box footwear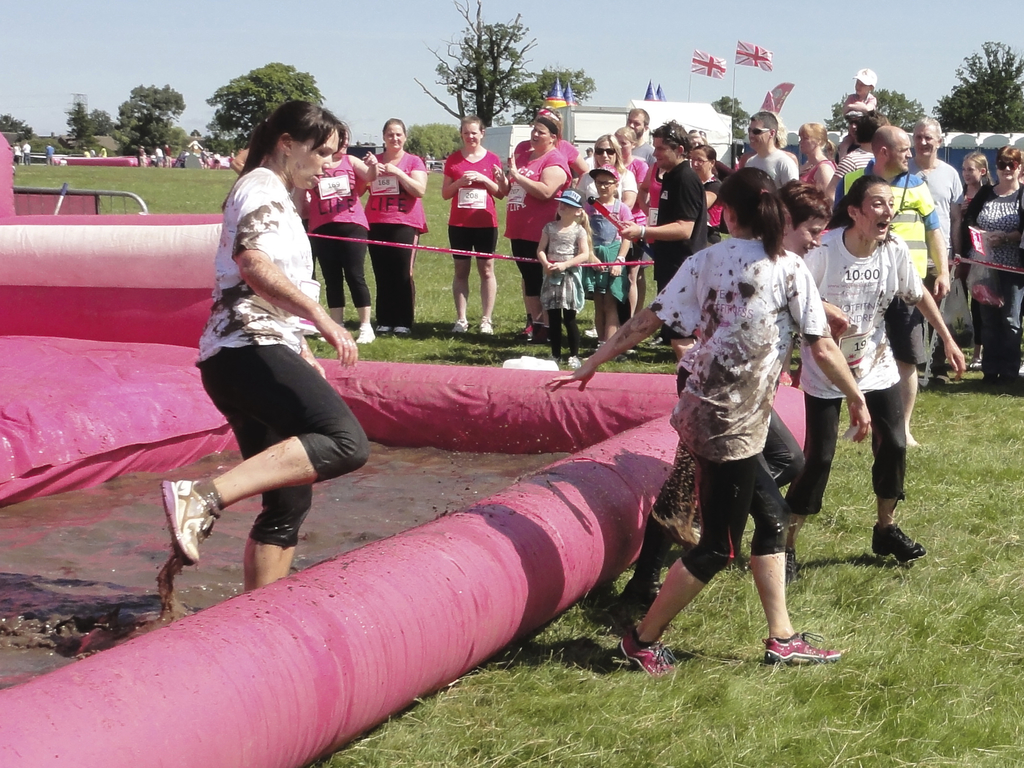
x1=873, y1=519, x2=924, y2=564
